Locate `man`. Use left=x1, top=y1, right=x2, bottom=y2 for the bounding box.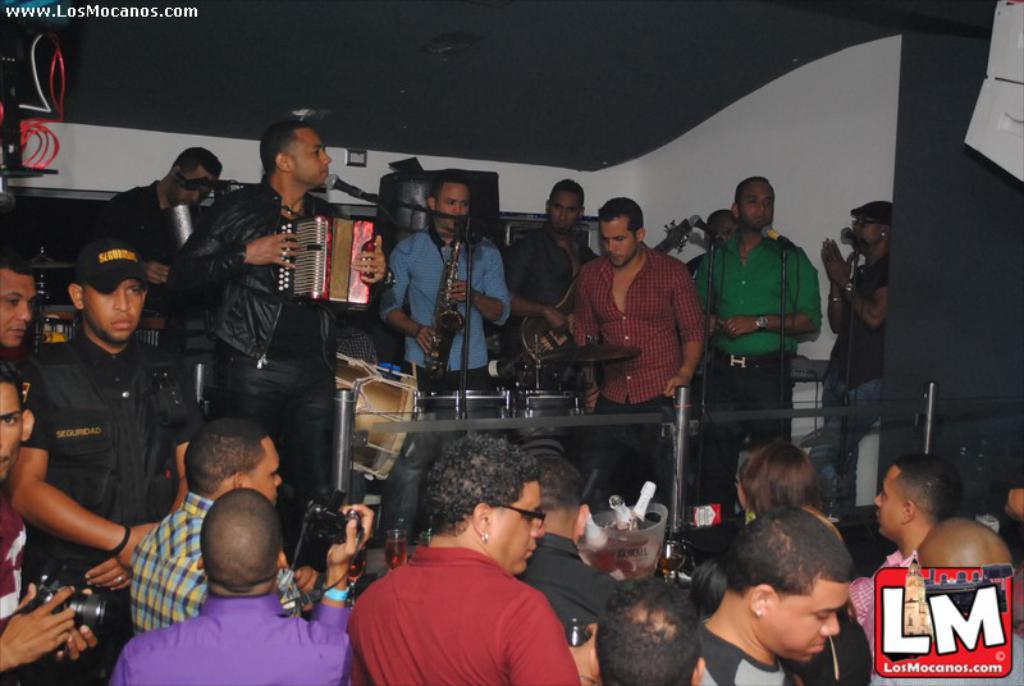
left=156, top=110, right=398, bottom=552.
